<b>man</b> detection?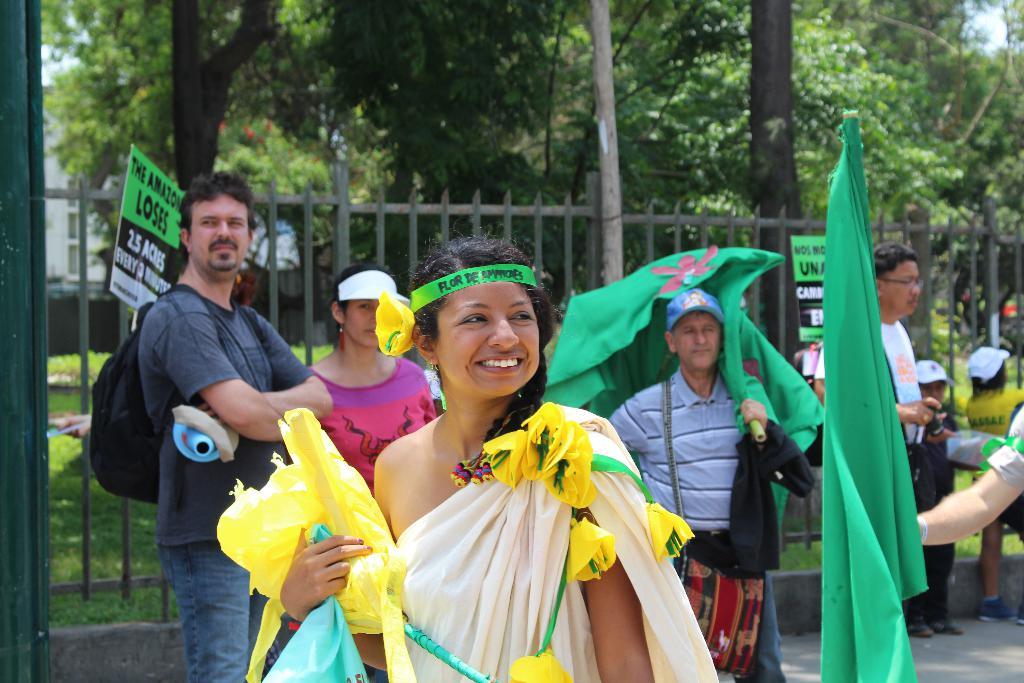
[99, 168, 325, 625]
